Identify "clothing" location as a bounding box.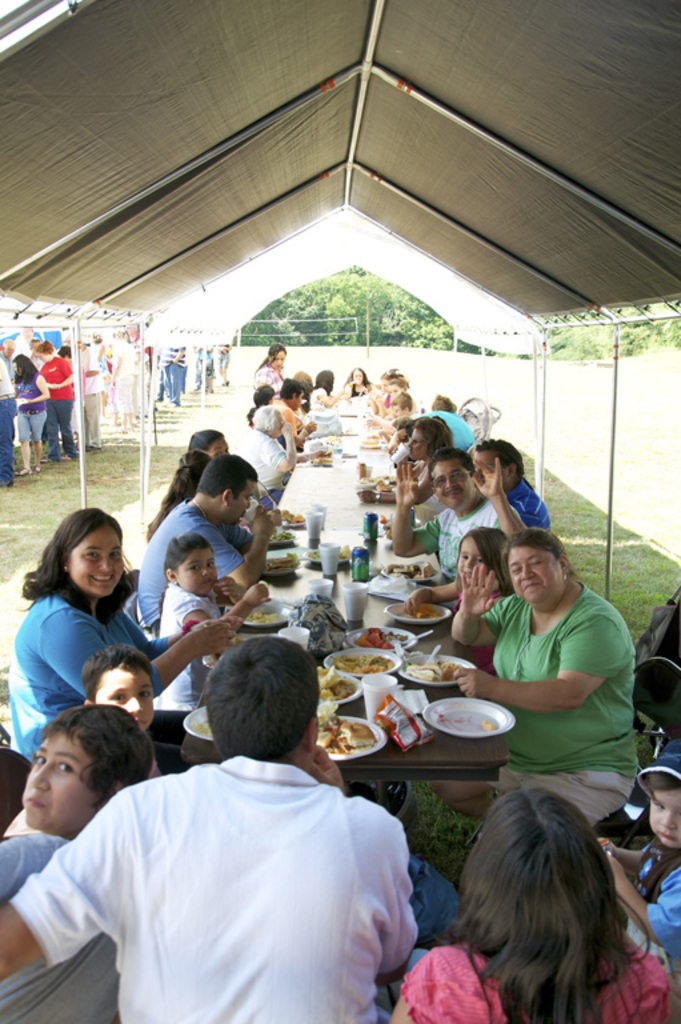
box=[193, 341, 203, 395].
